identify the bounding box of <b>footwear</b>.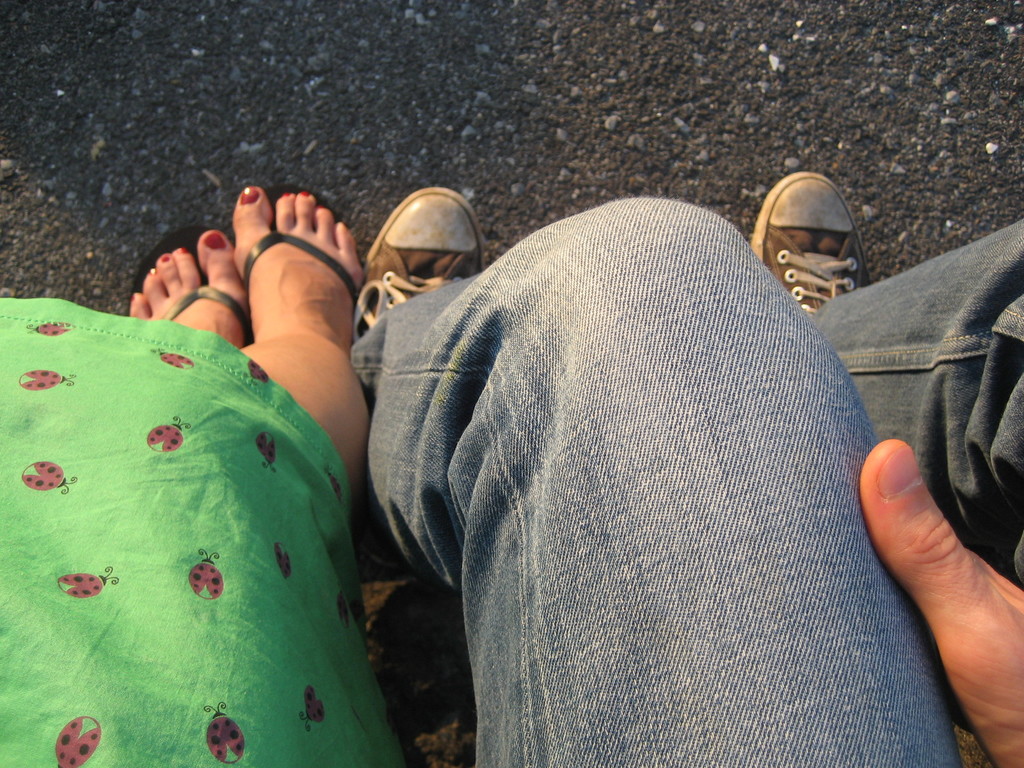
region(351, 186, 486, 342).
